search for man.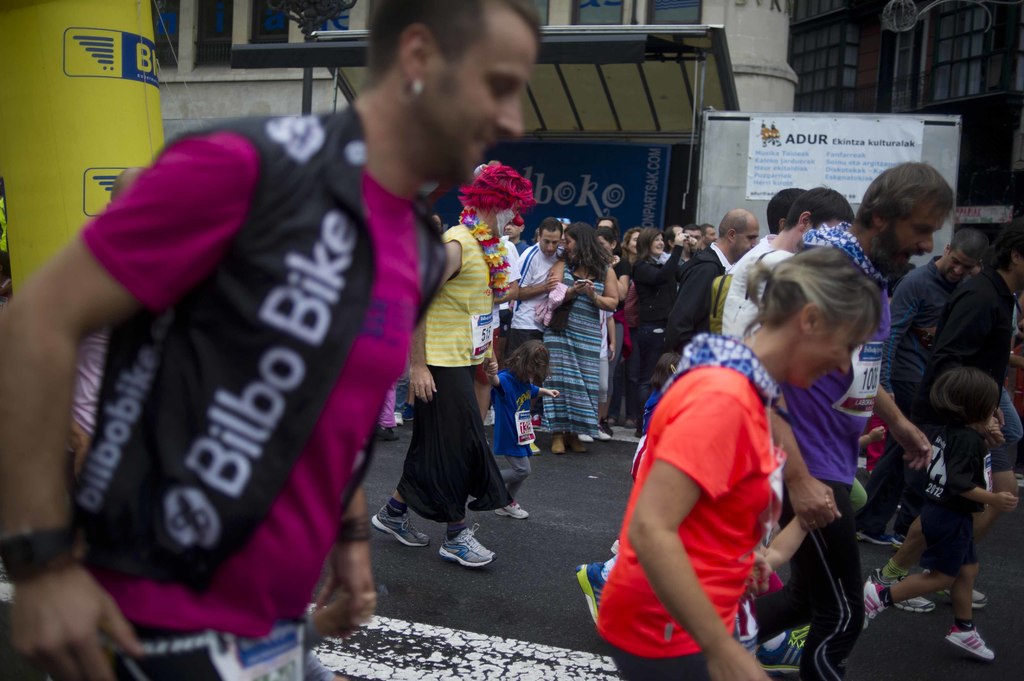
Found at <region>717, 186, 858, 330</region>.
